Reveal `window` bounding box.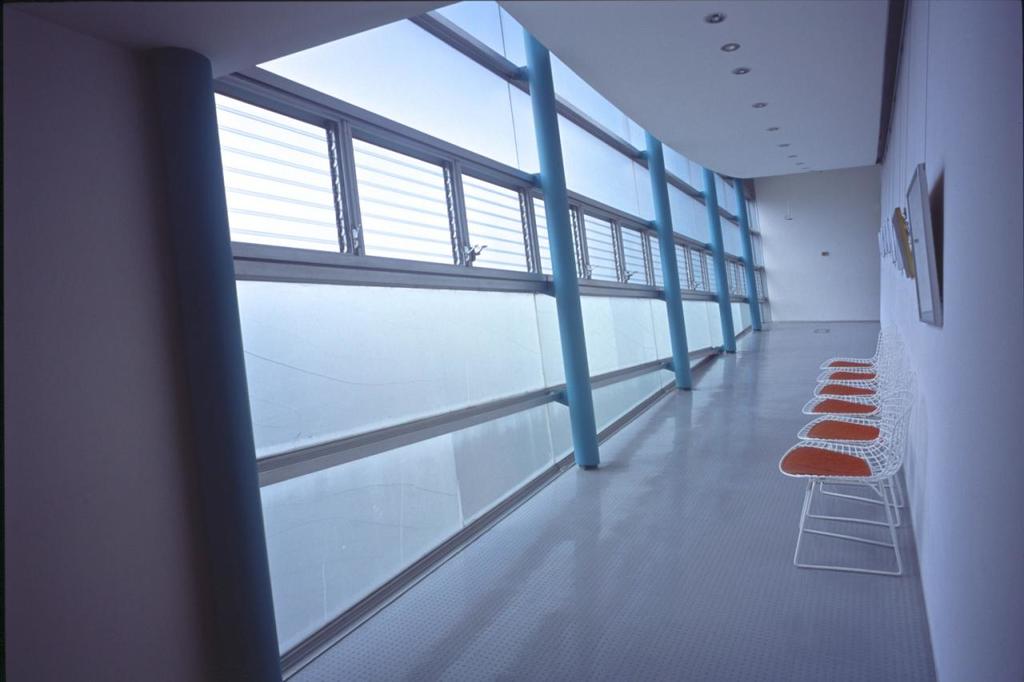
Revealed: x1=710 y1=257 x2=763 y2=309.
